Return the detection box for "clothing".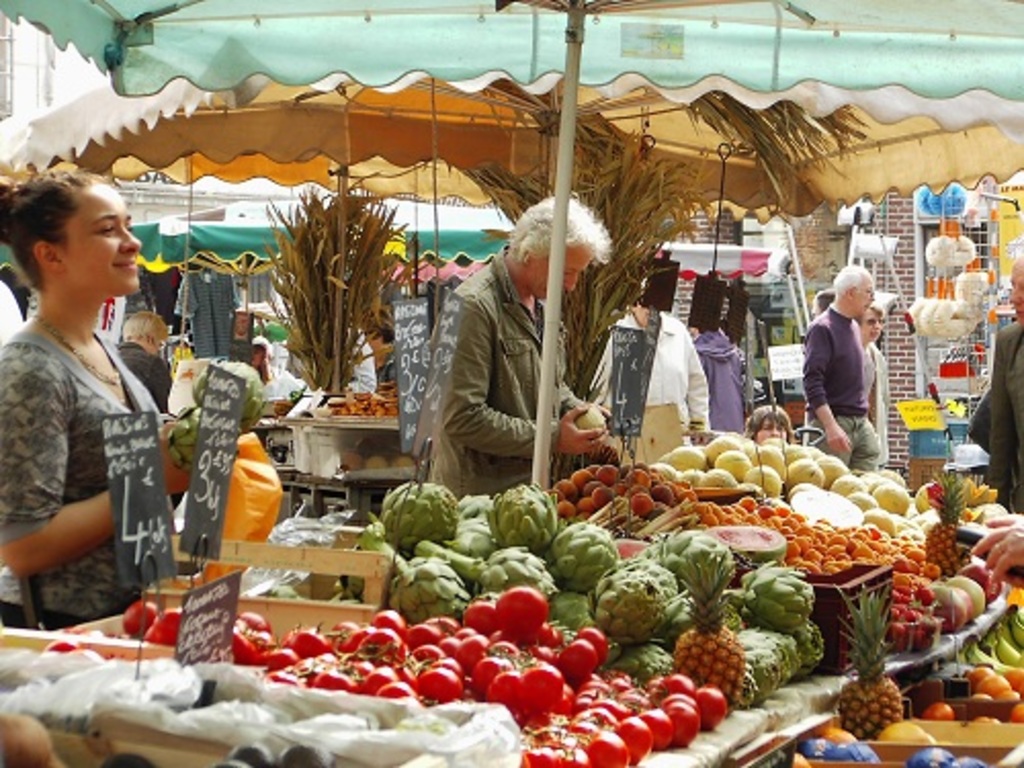
detection(799, 307, 887, 475).
